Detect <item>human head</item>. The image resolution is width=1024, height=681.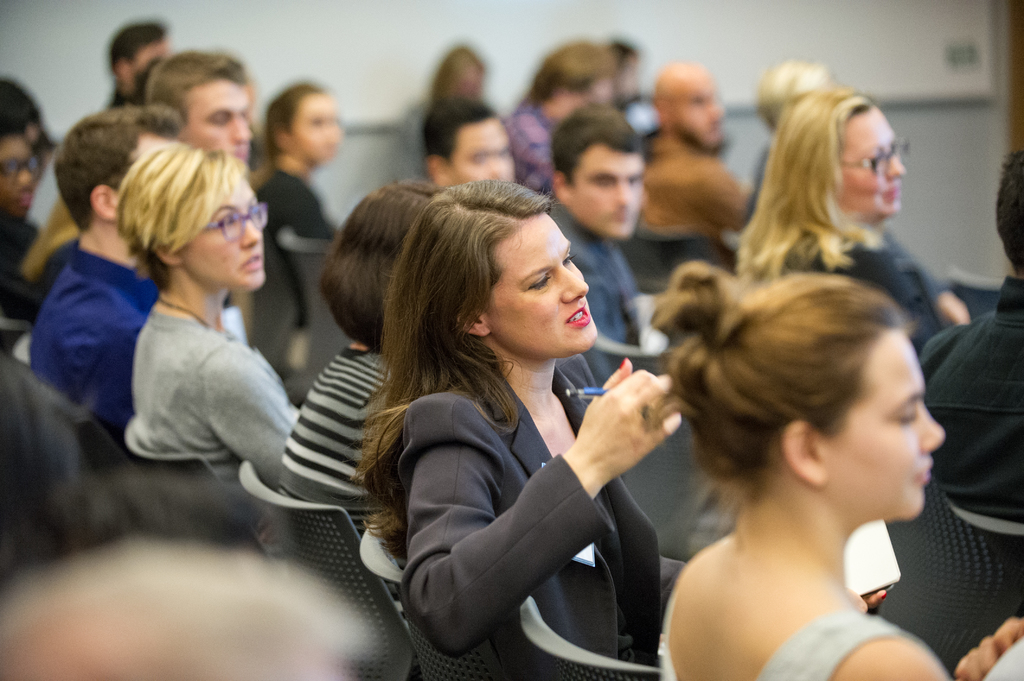
x1=58 y1=109 x2=166 y2=236.
